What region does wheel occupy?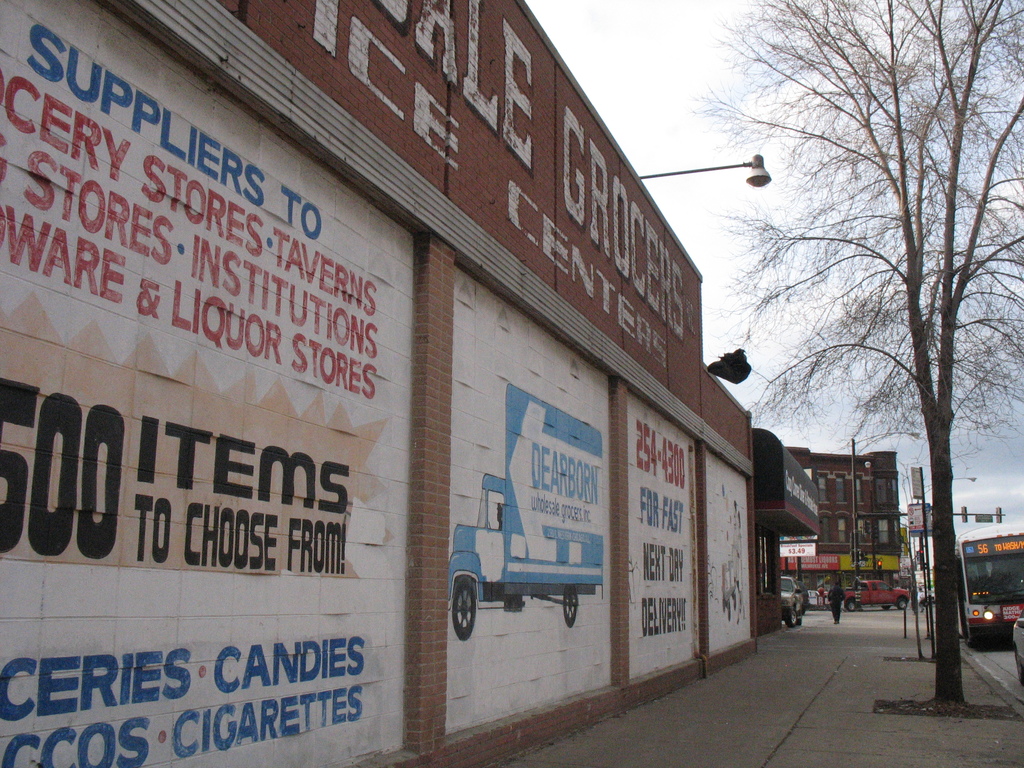
[x1=785, y1=605, x2=796, y2=628].
